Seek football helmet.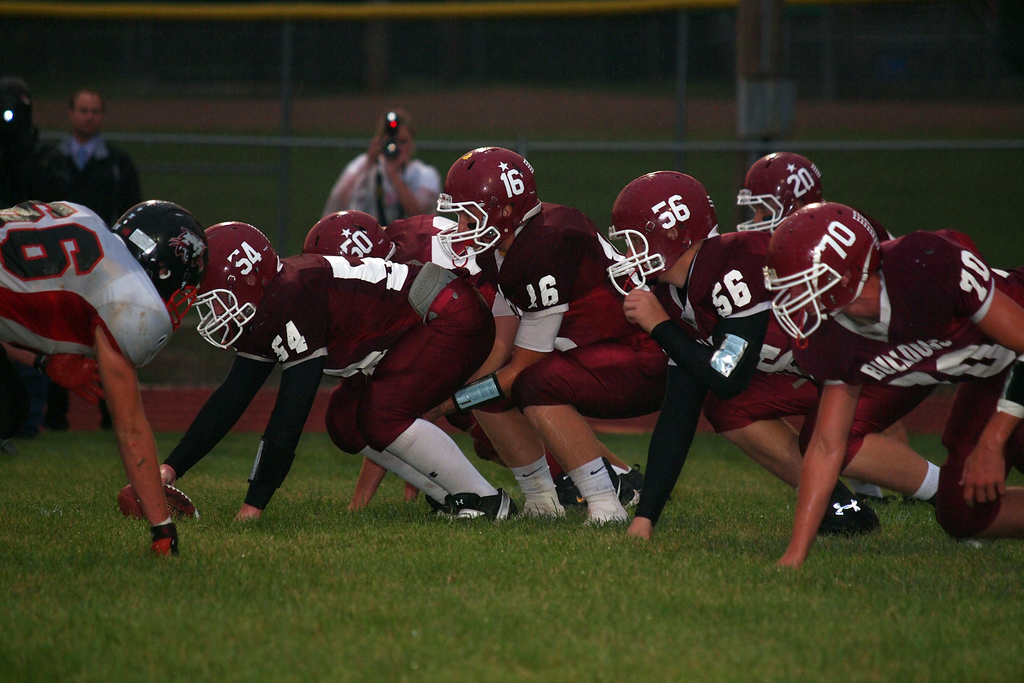
left=199, top=220, right=283, bottom=356.
